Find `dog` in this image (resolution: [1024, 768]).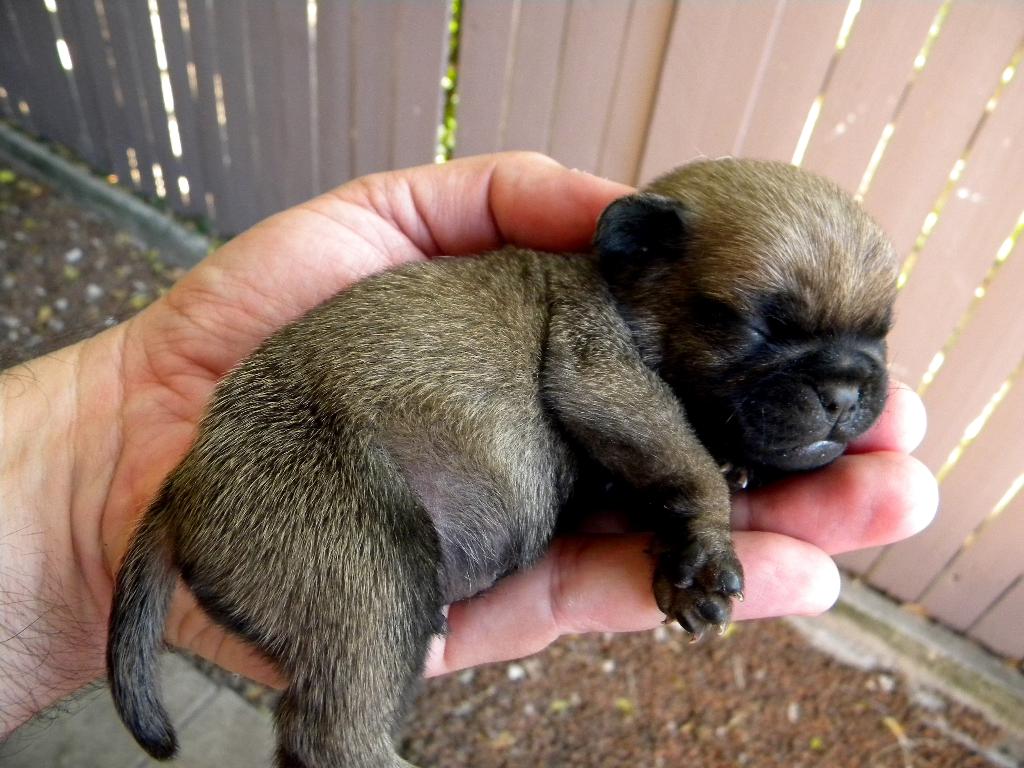
detection(113, 150, 900, 767).
